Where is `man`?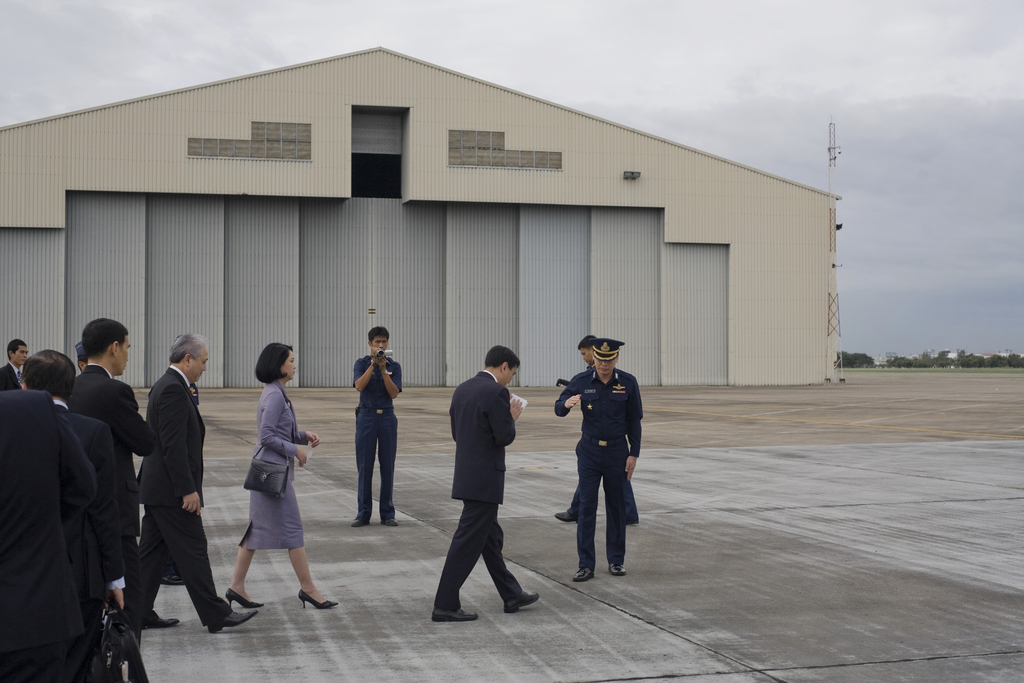
box(17, 345, 120, 682).
